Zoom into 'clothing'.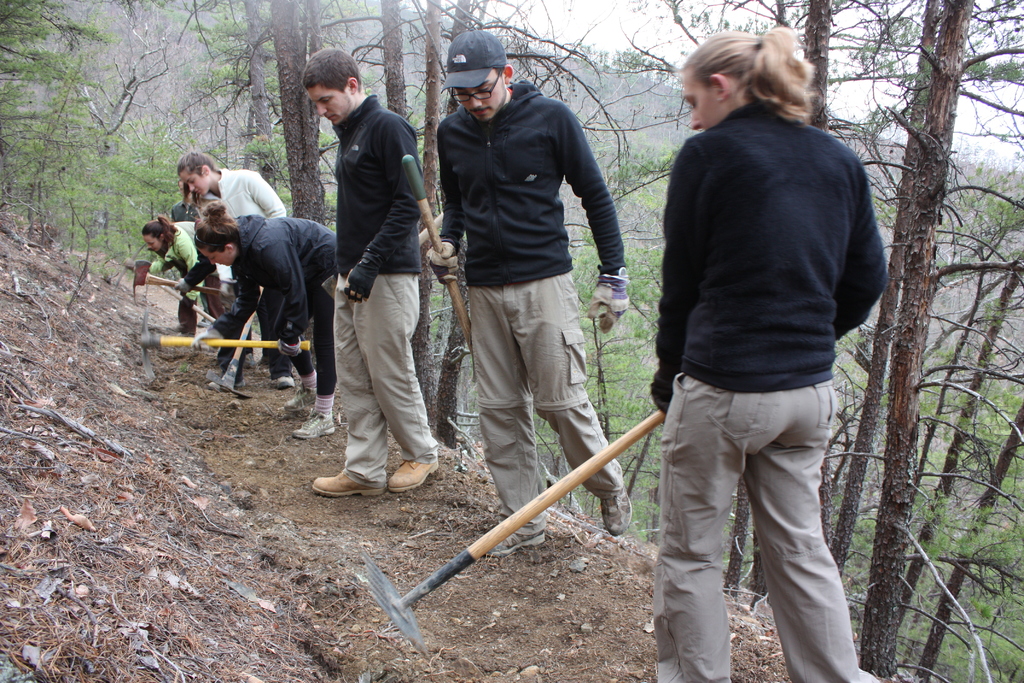
Zoom target: crop(217, 213, 339, 397).
